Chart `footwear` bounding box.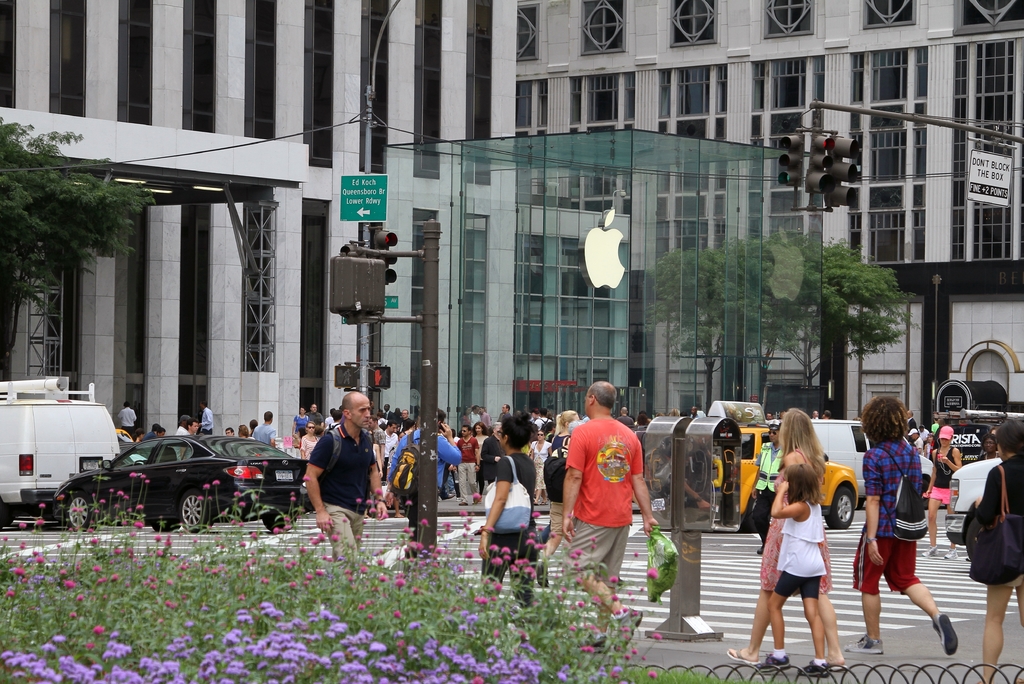
Charted: <bbox>844, 632, 886, 653</bbox>.
